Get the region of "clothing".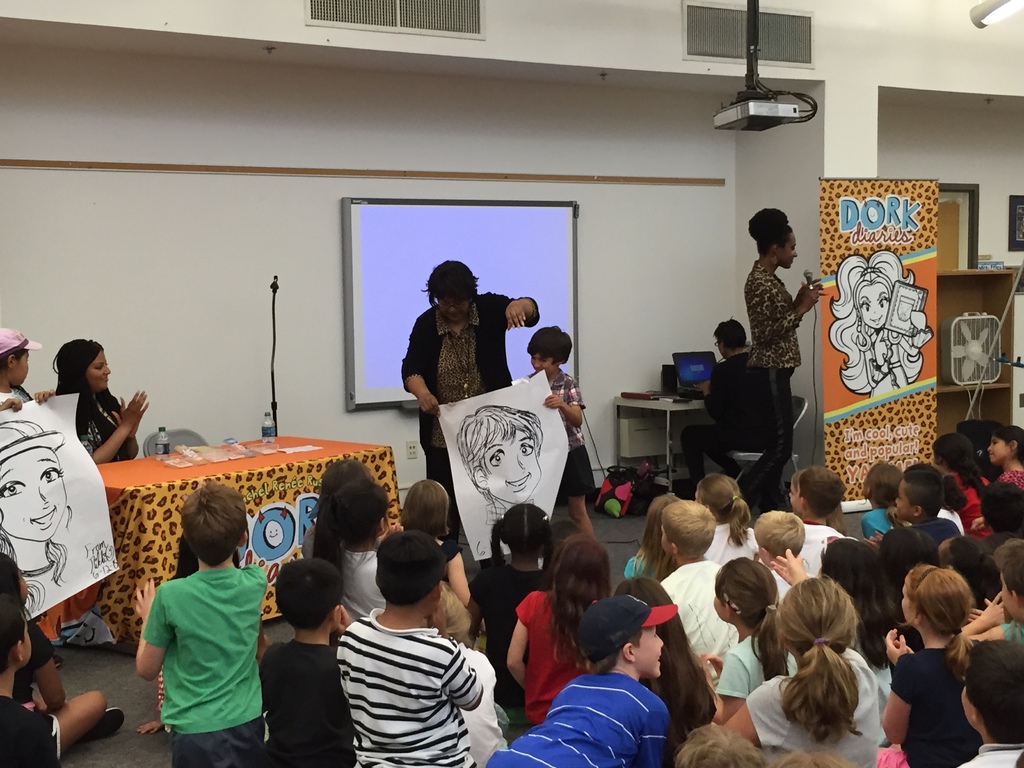
[left=260, top=637, right=355, bottom=767].
